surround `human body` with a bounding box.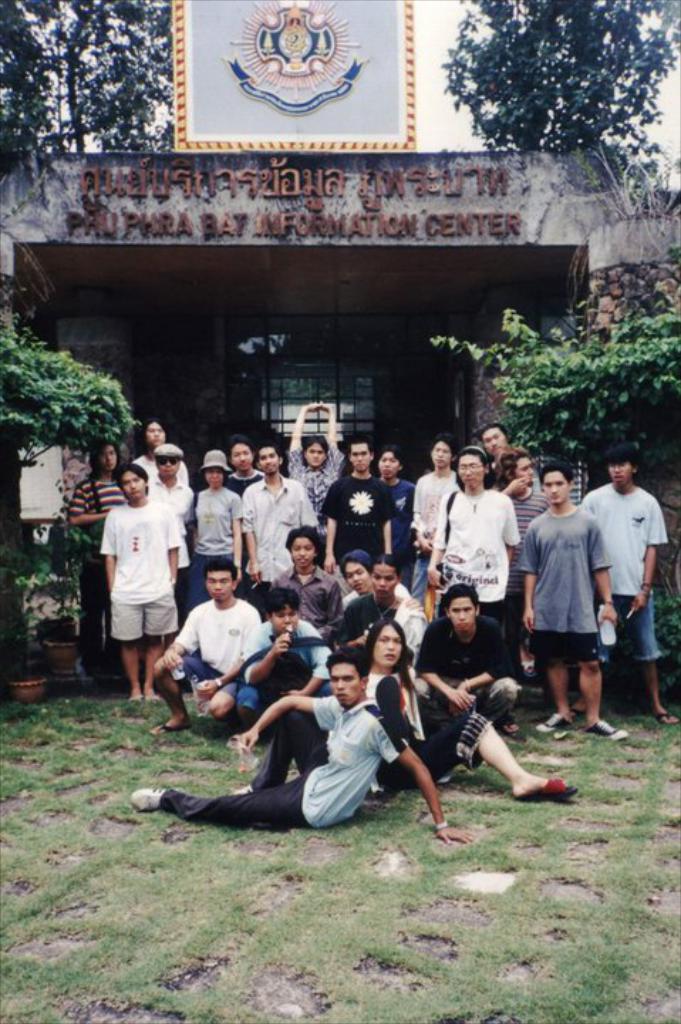
region(365, 663, 583, 814).
